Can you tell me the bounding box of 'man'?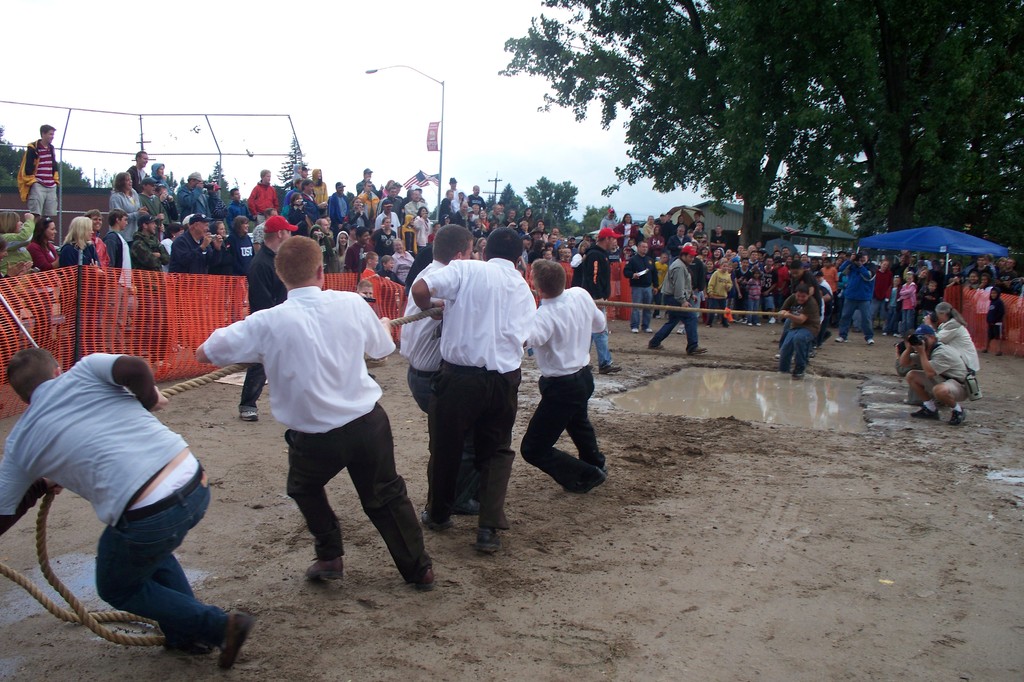
x1=690 y1=221 x2=711 y2=243.
